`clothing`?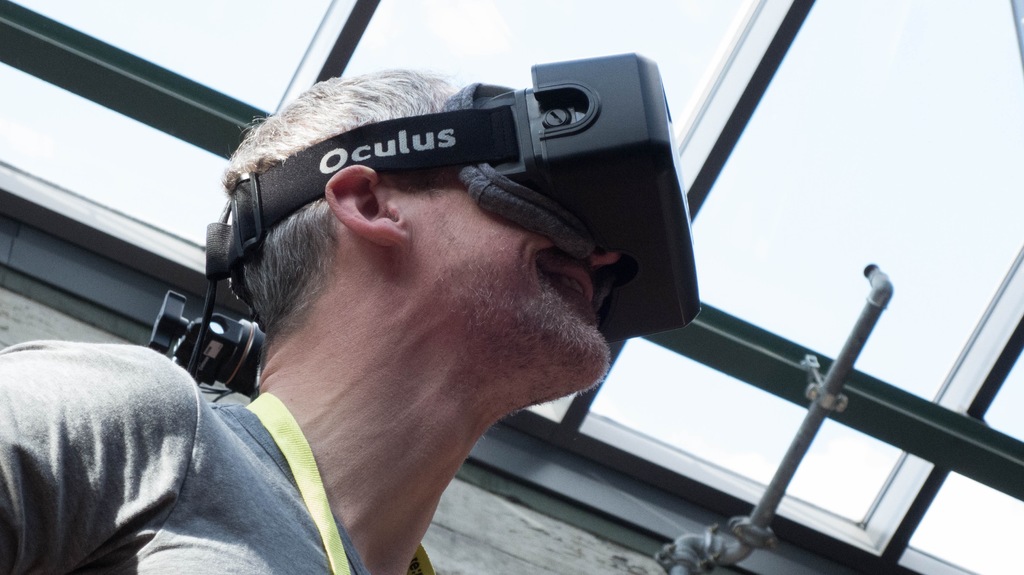
bbox(0, 343, 432, 574)
